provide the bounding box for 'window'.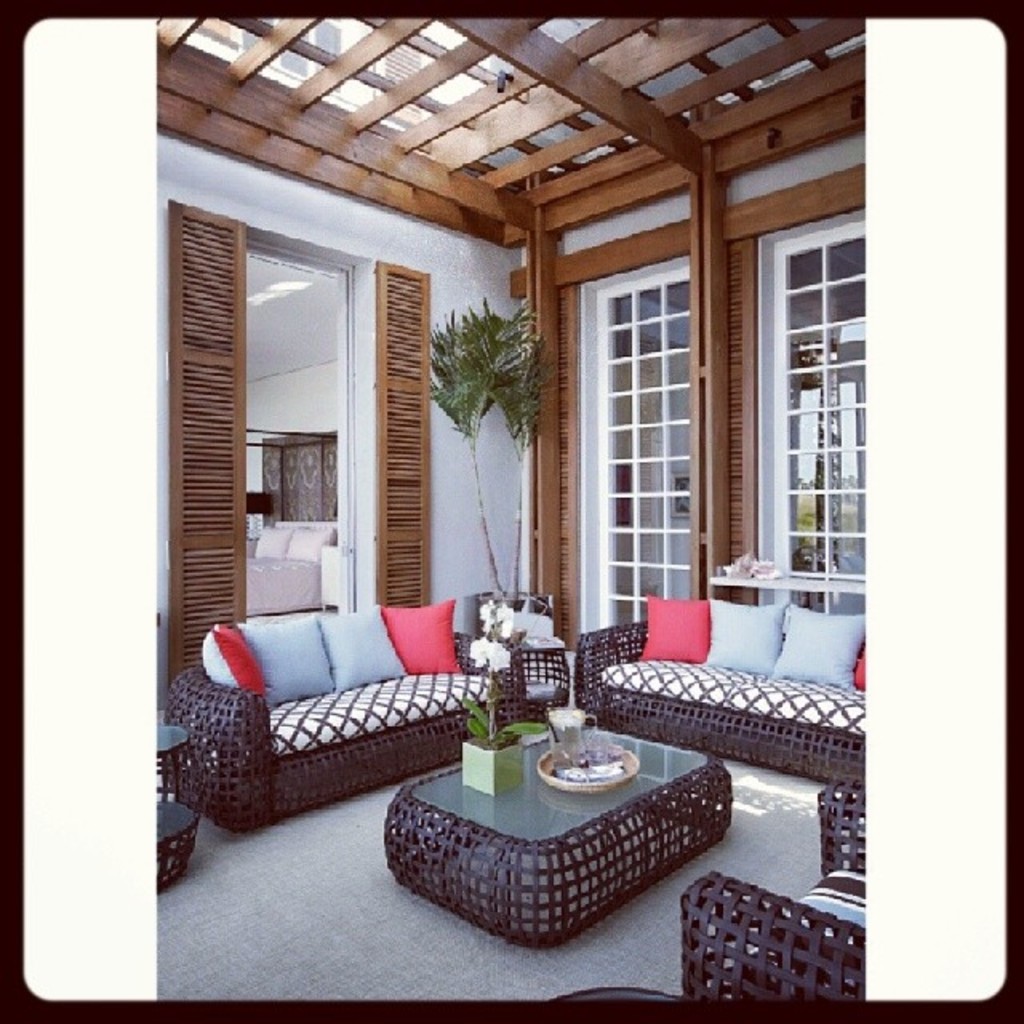
754/206/866/616.
